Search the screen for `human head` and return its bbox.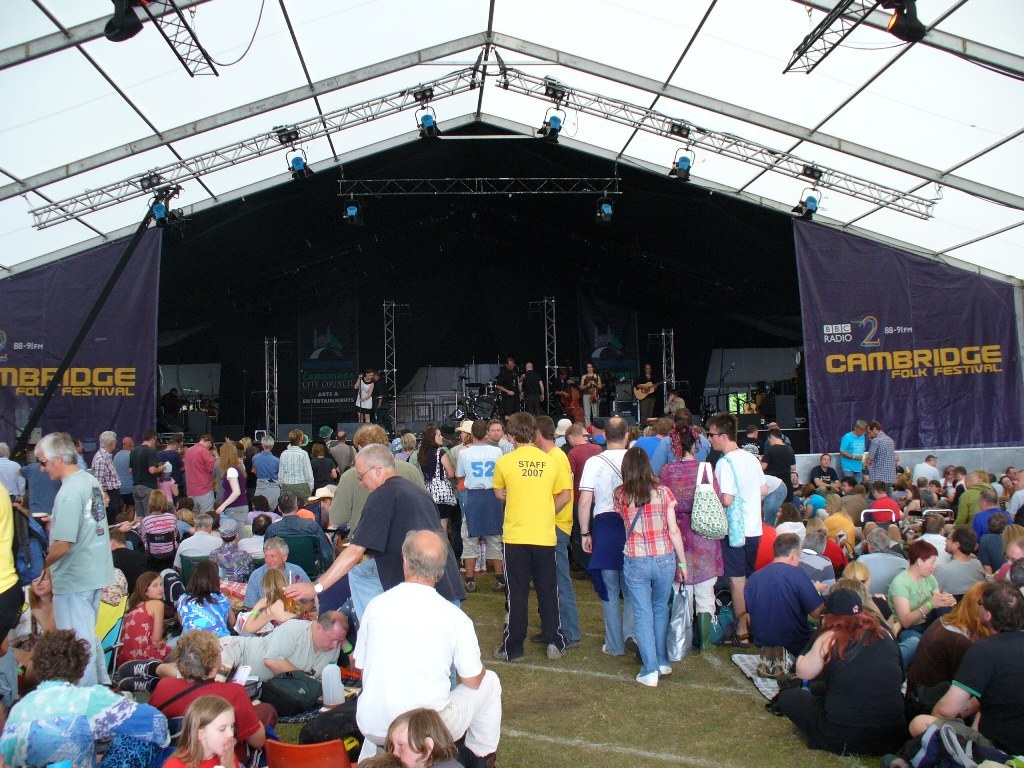
Found: left=278, top=494, right=301, bottom=515.
